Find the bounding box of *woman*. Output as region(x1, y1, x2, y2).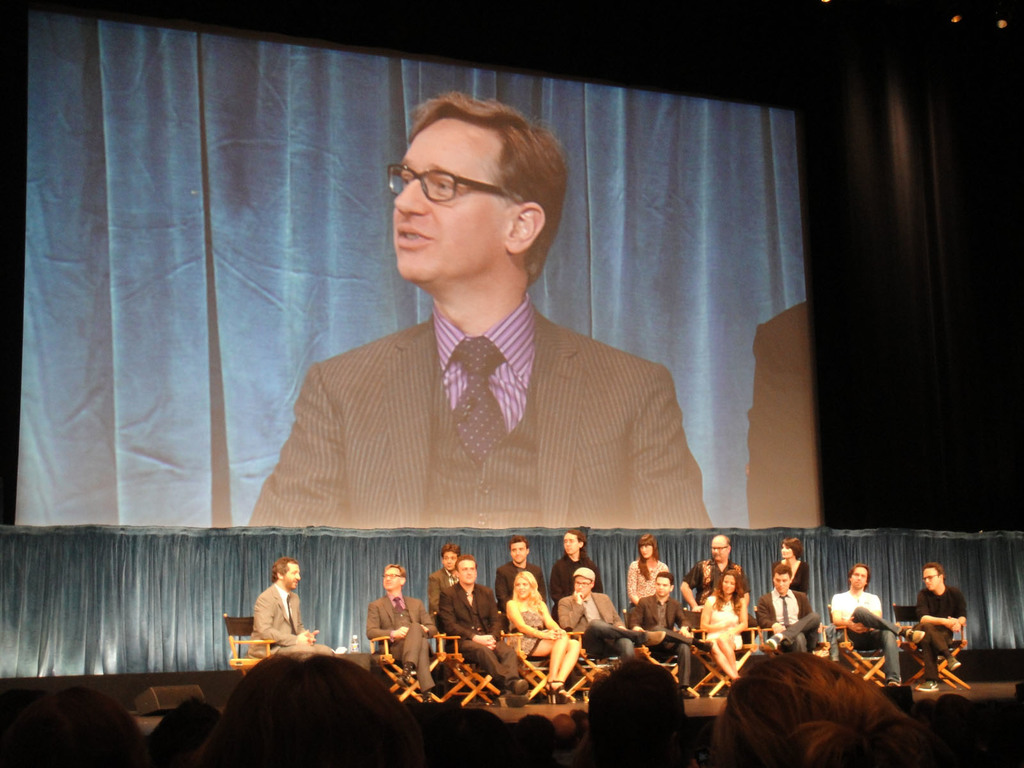
region(505, 573, 582, 702).
